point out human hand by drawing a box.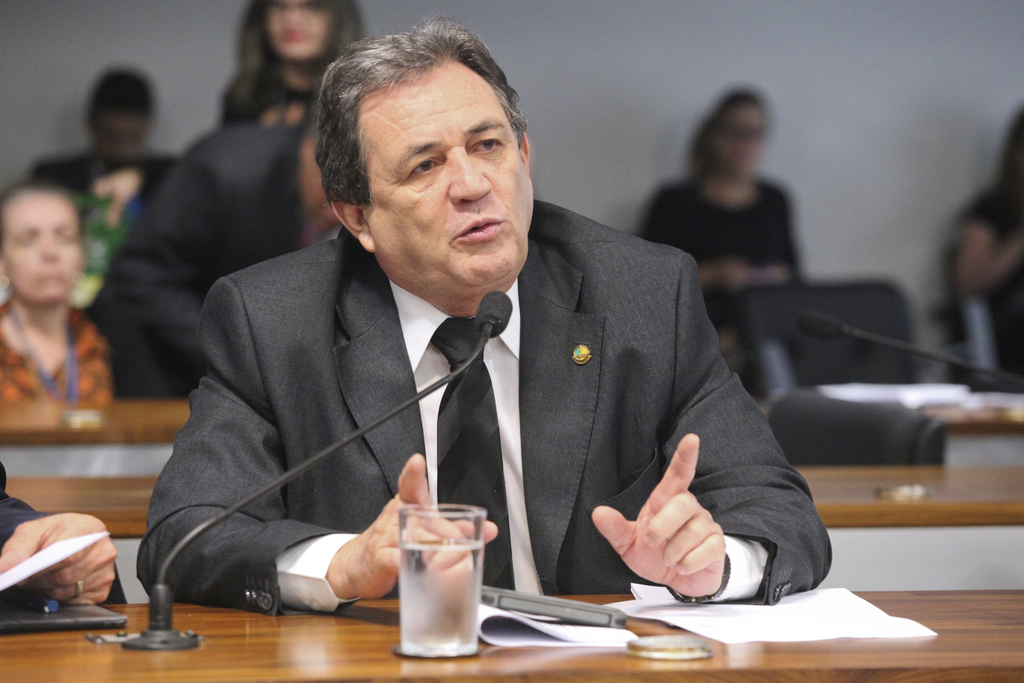
box(0, 512, 119, 608).
